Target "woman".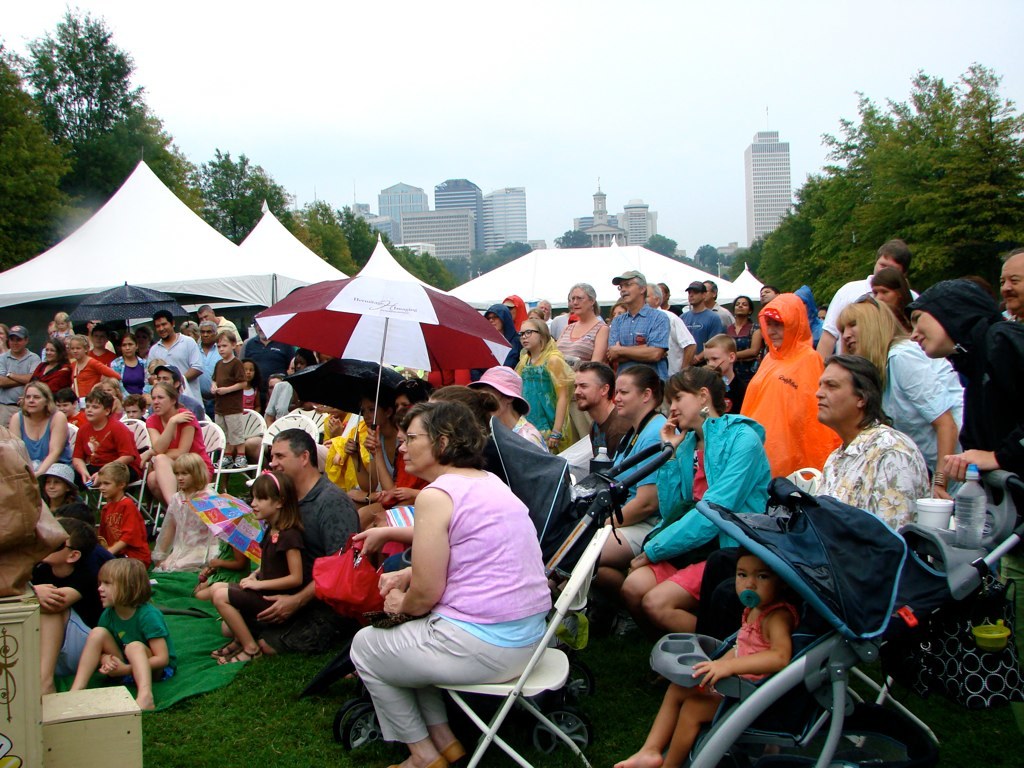
Target region: <box>540,275,614,365</box>.
